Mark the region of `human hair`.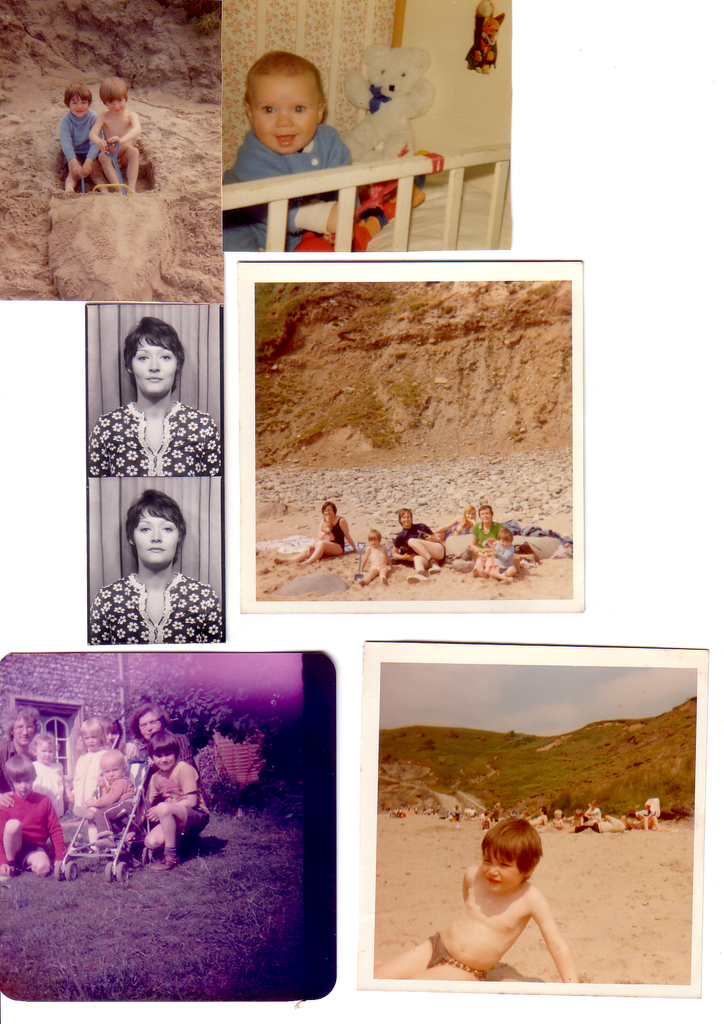
Region: box(481, 814, 537, 867).
